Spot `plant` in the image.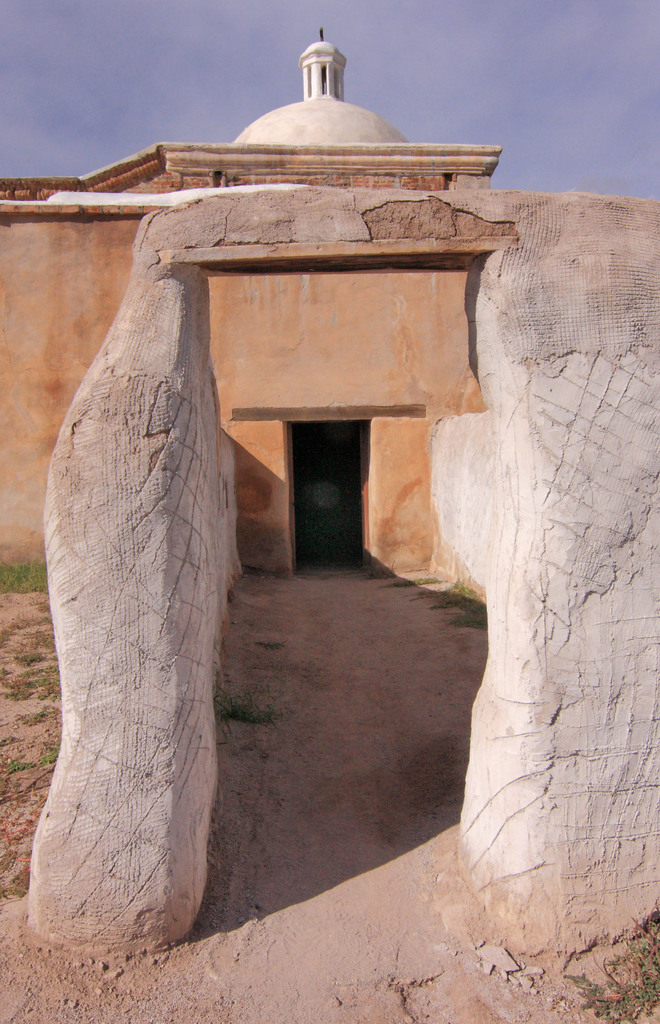
`plant` found at [x1=565, y1=910, x2=659, y2=1023].
